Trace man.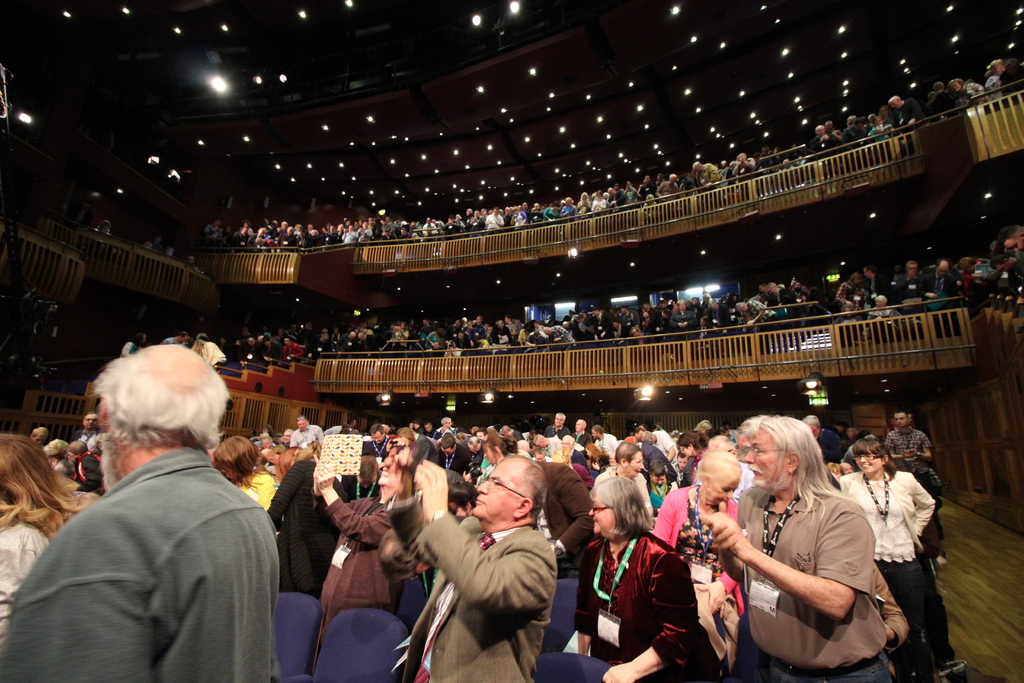
Traced to bbox=[542, 409, 571, 444].
